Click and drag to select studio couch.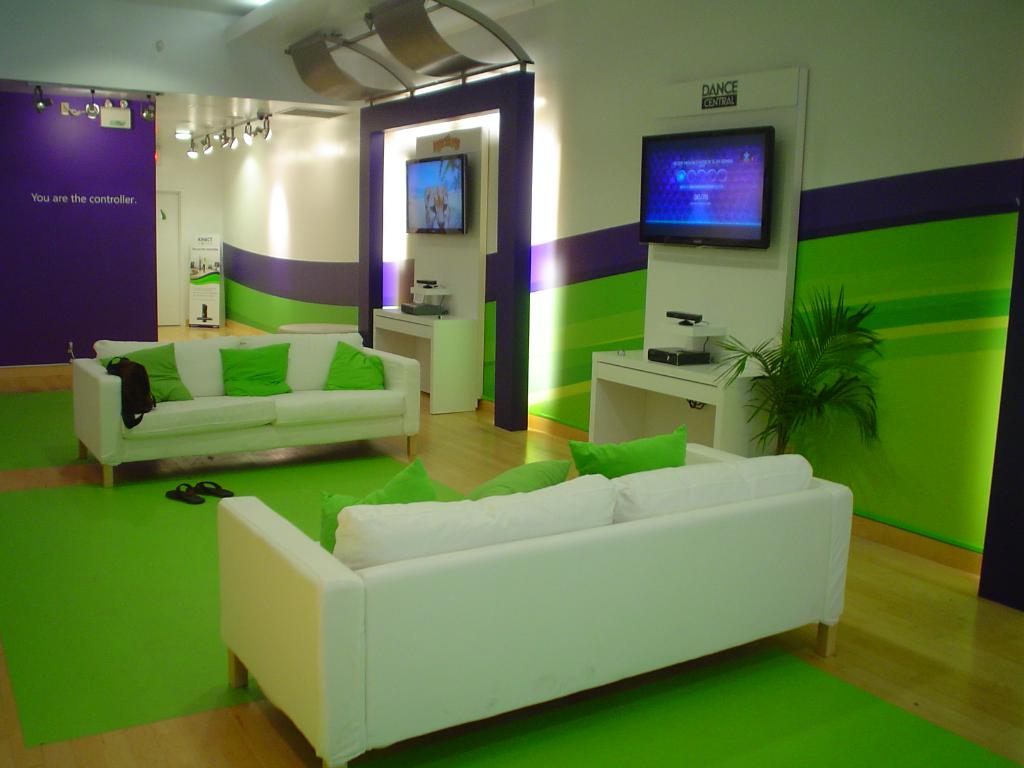
Selection: region(216, 419, 852, 767).
